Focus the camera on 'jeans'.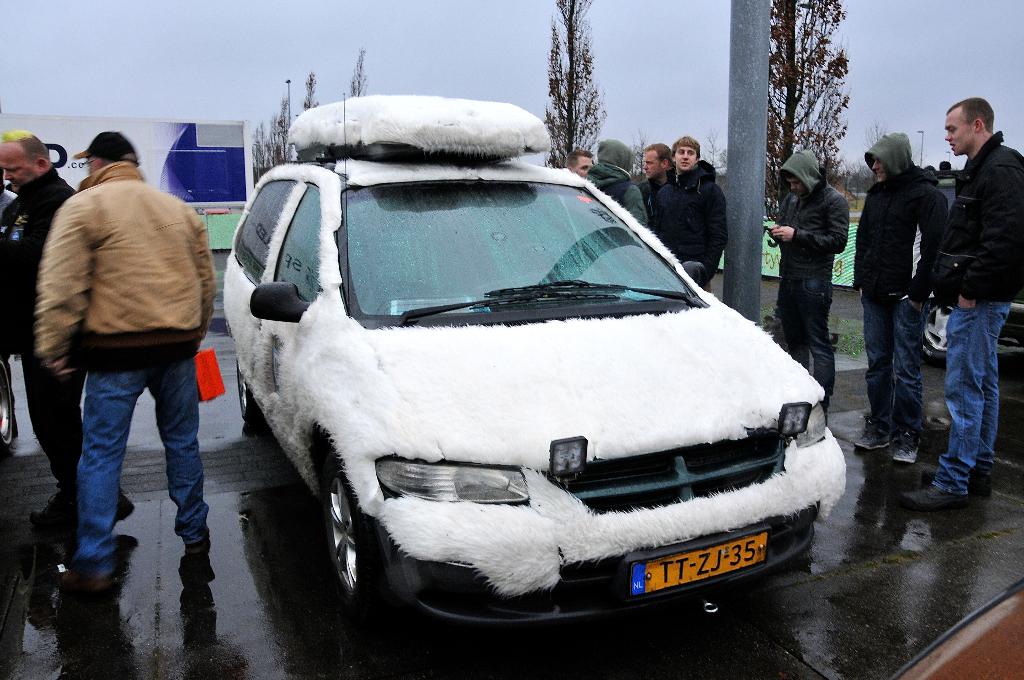
Focus region: box=[934, 300, 1012, 493].
